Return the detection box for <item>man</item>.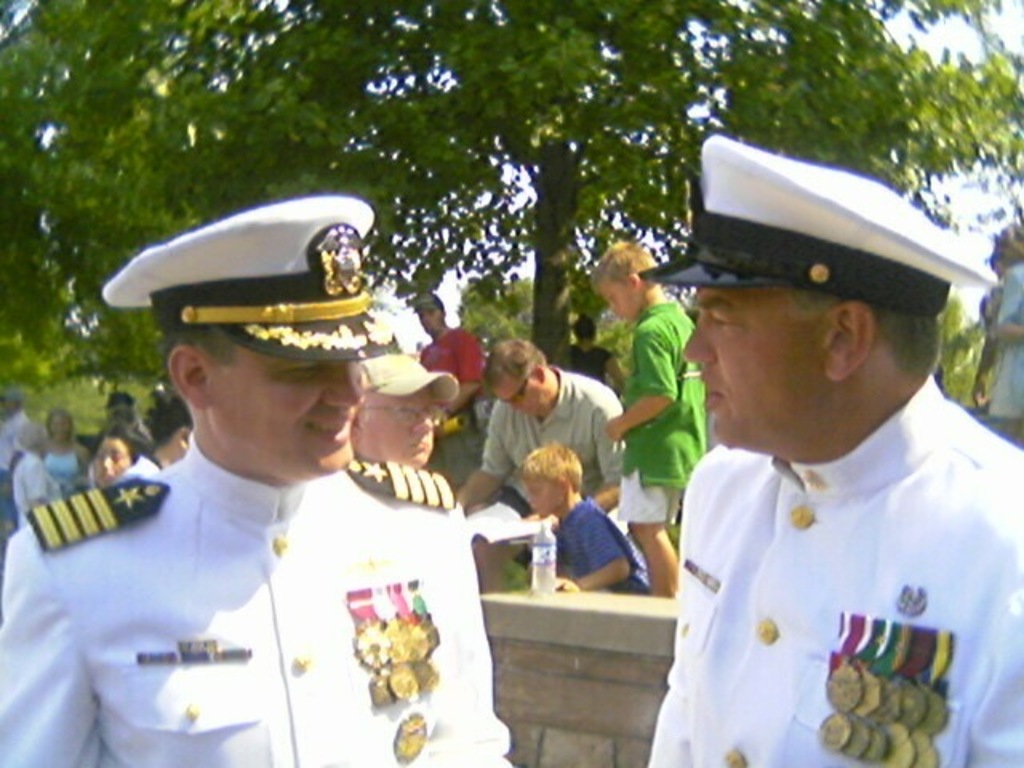
l=342, t=333, r=461, b=467.
